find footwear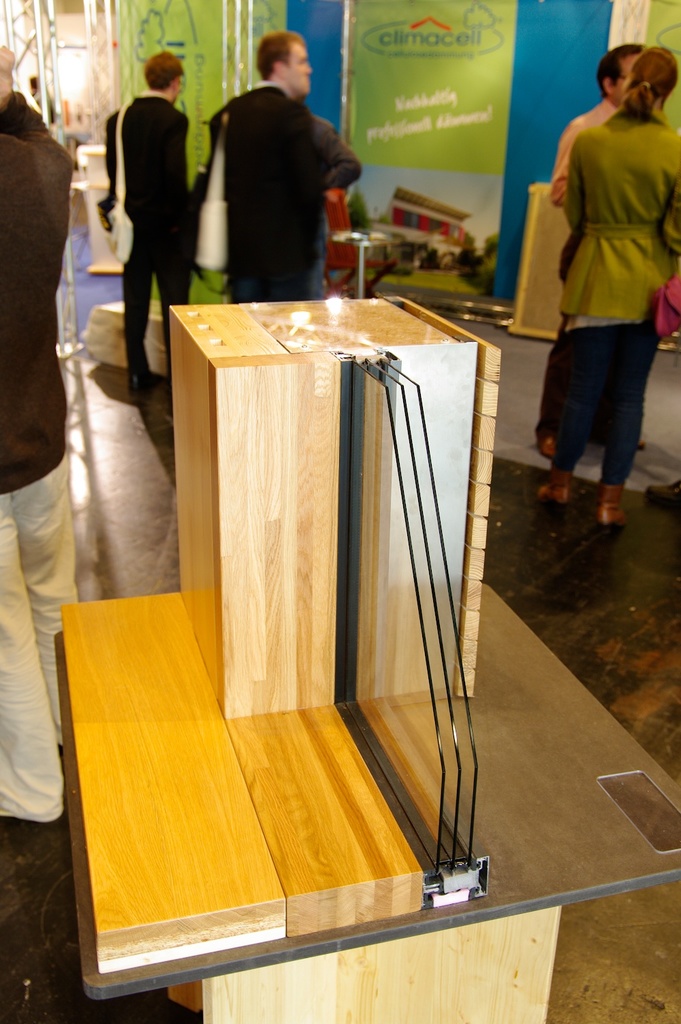
crop(648, 475, 680, 505)
